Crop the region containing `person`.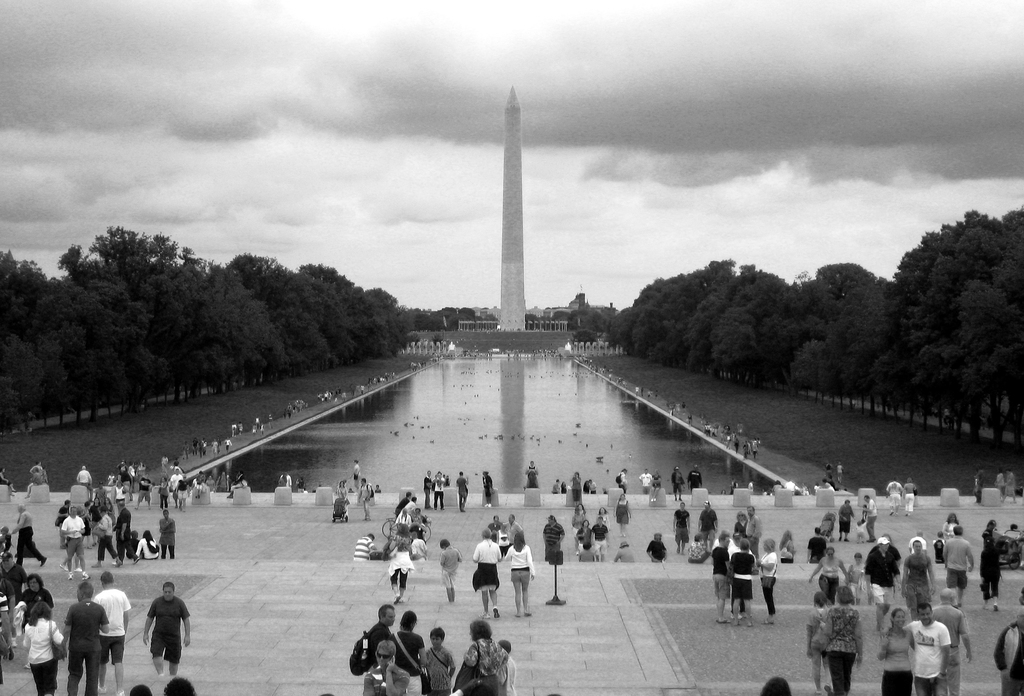
Crop region: x1=862, y1=496, x2=874, y2=541.
